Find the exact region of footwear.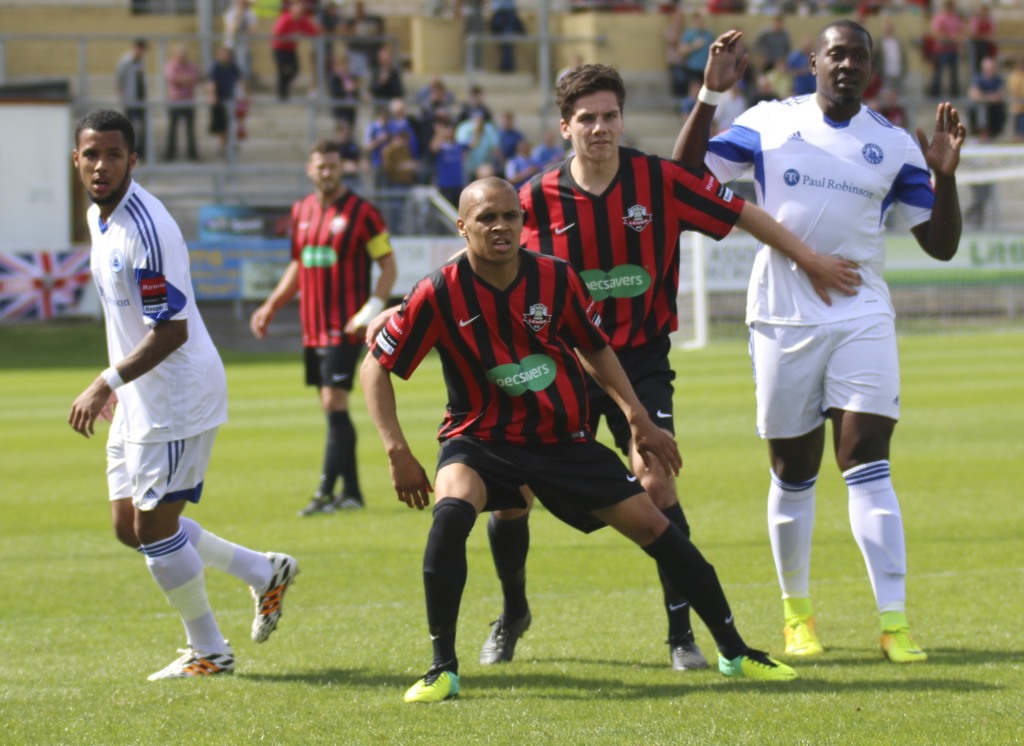
Exact region: region(779, 614, 821, 654).
